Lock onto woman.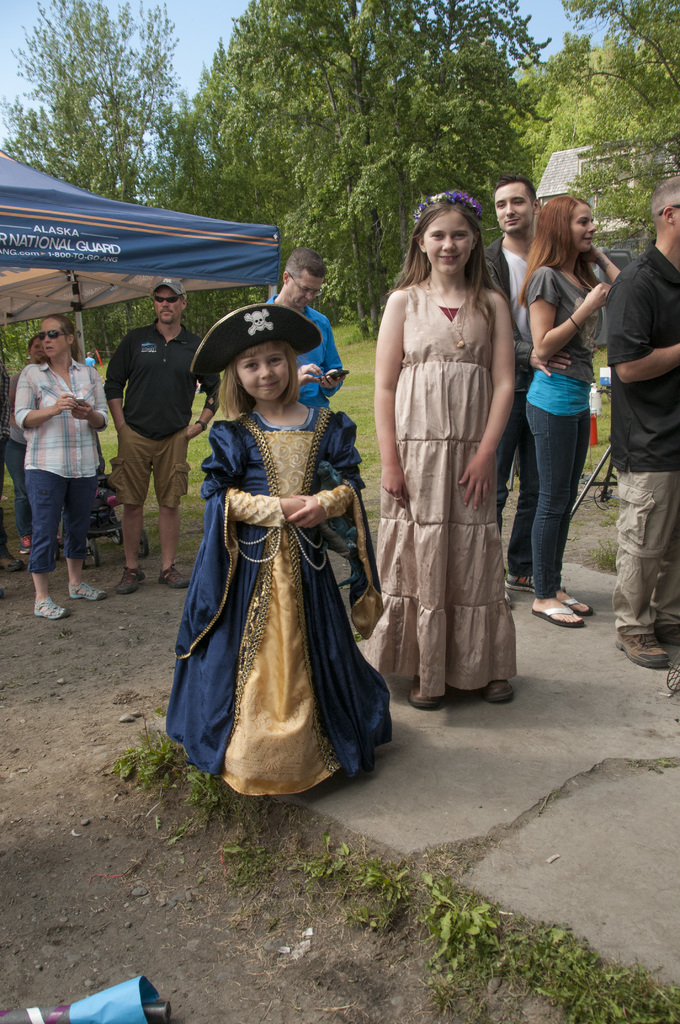
Locked: box=[5, 338, 45, 555].
